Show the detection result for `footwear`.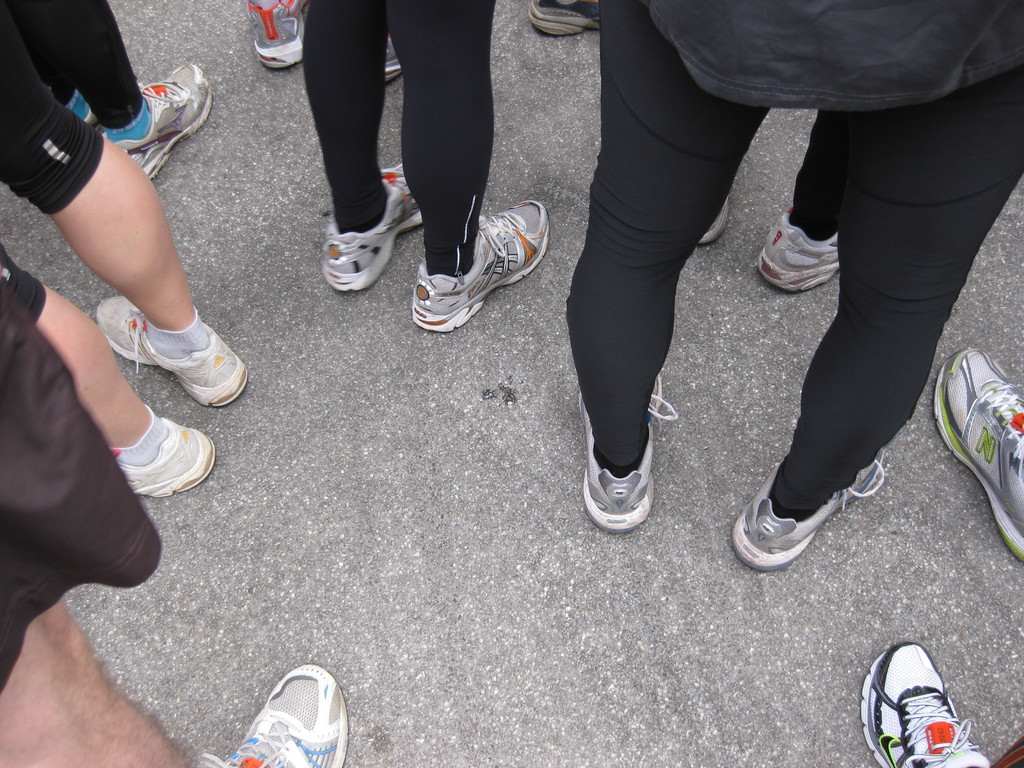
(696,193,735,246).
